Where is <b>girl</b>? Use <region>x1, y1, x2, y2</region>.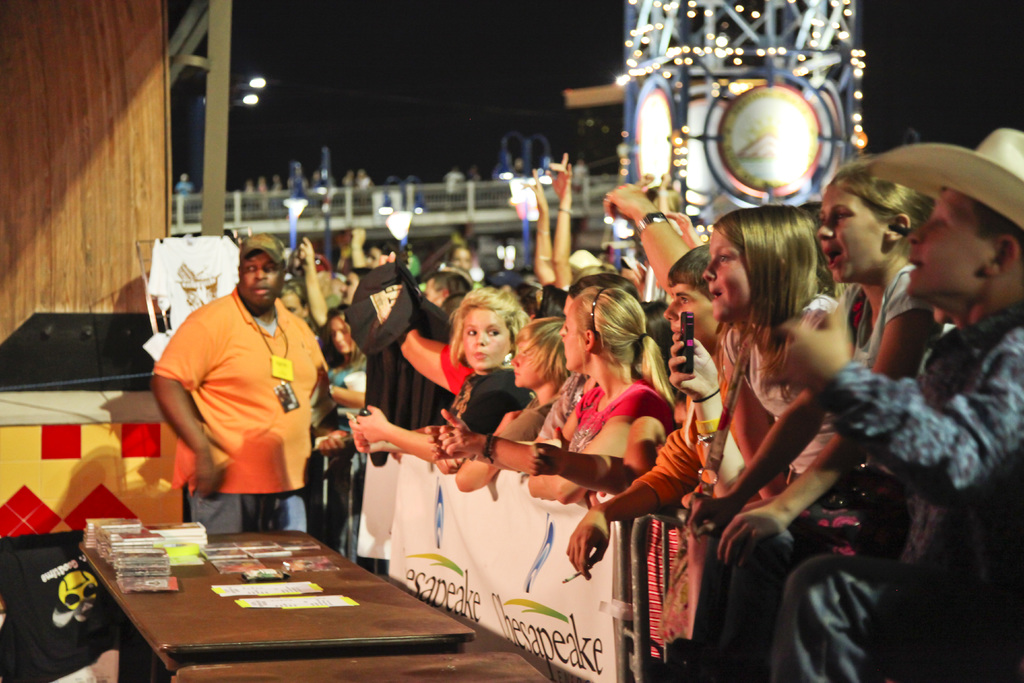
<region>521, 285, 676, 495</region>.
